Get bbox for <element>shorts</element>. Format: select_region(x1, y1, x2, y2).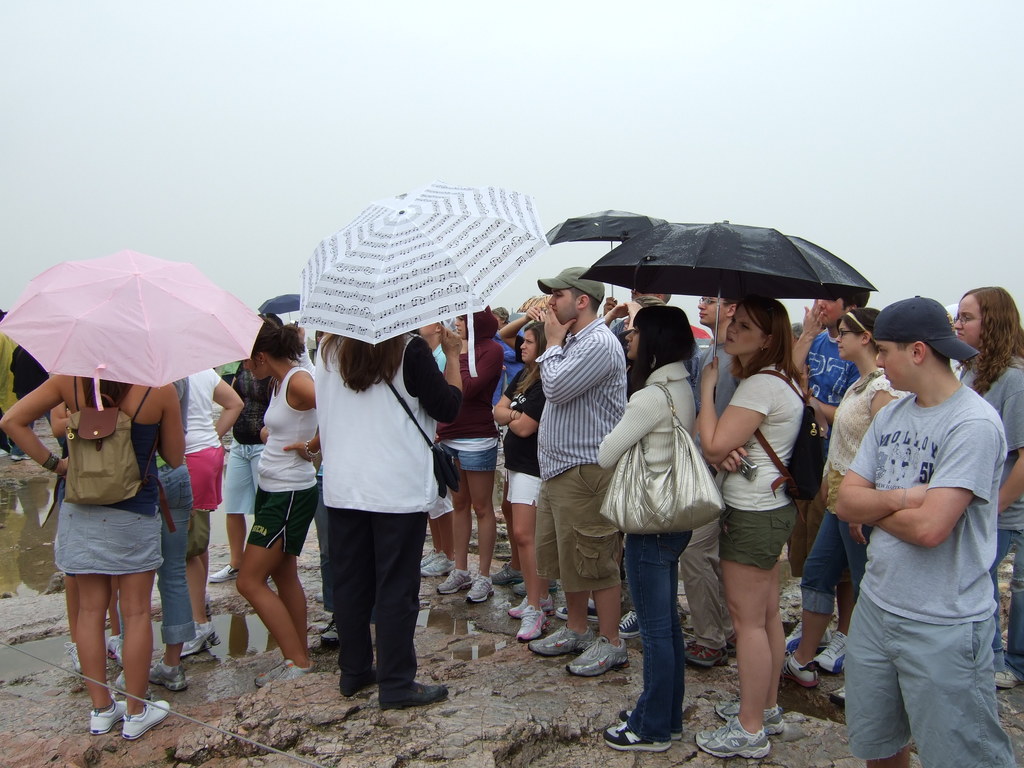
select_region(534, 463, 621, 590).
